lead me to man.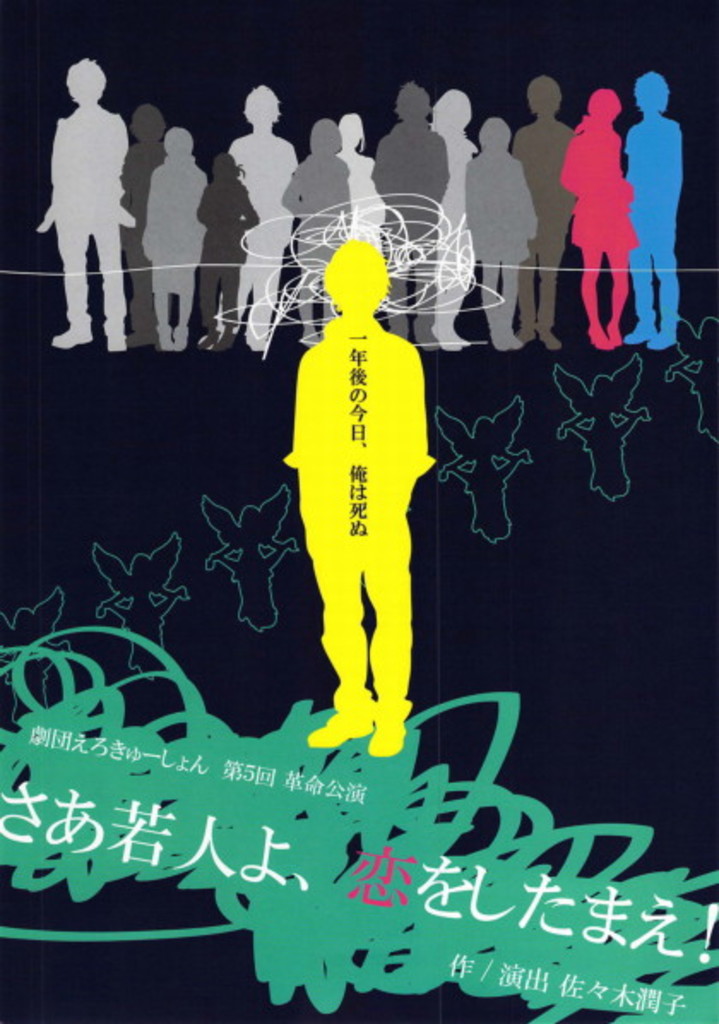
Lead to [left=199, top=79, right=301, bottom=351].
